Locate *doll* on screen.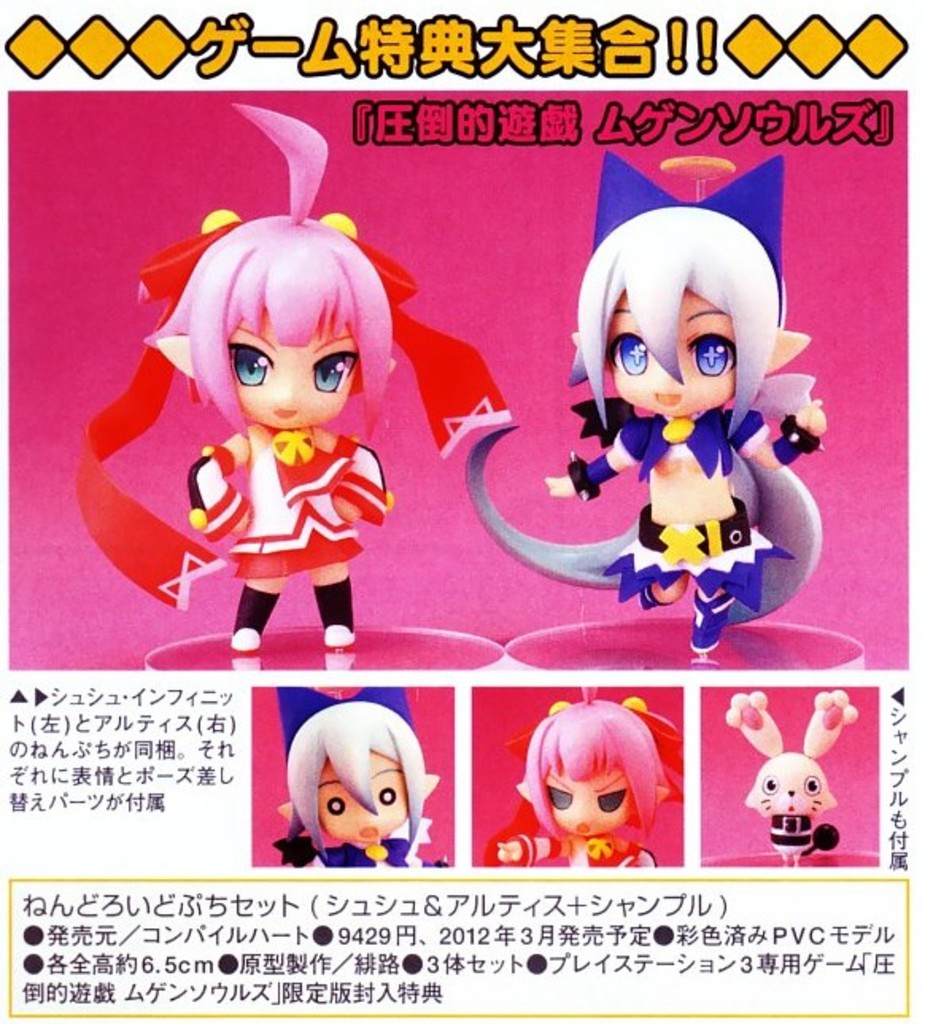
On screen at pyautogui.locateOnScreen(499, 682, 669, 873).
